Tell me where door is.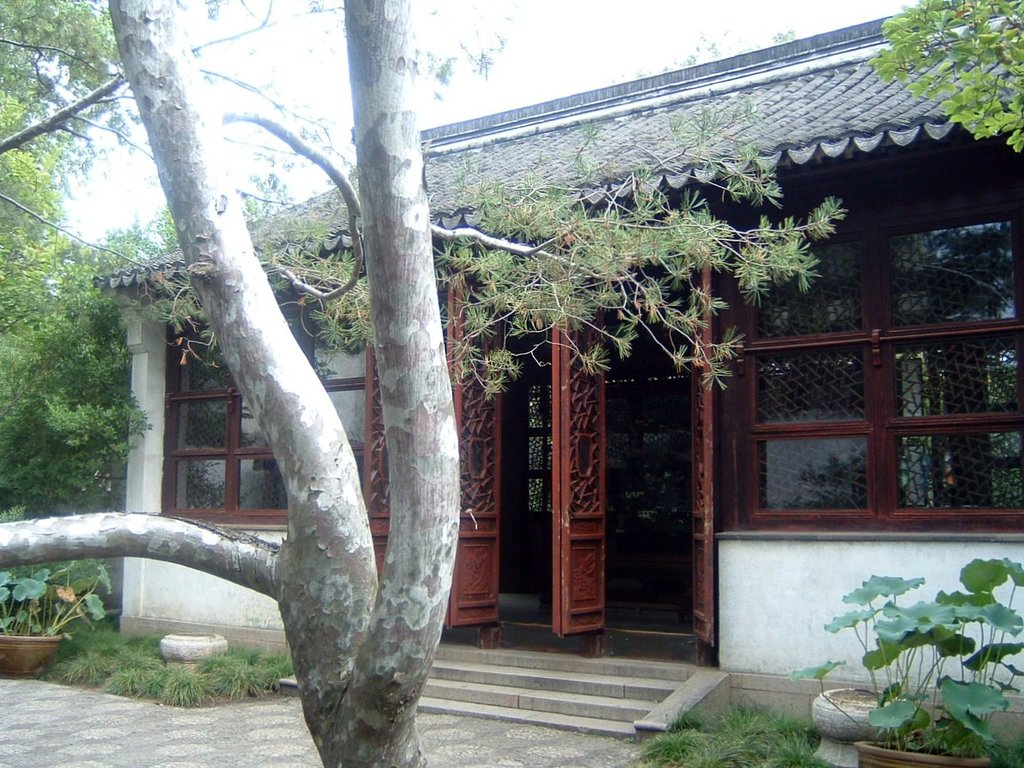
door is at rect(683, 240, 715, 645).
